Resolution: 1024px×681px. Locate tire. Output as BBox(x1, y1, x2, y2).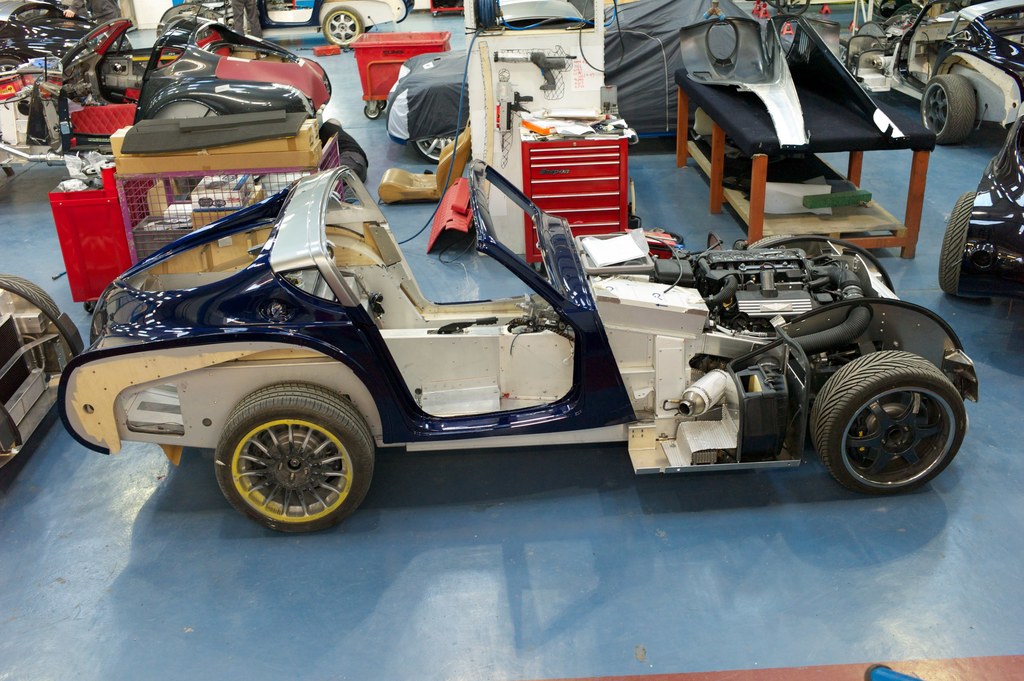
BBox(461, 10, 467, 17).
